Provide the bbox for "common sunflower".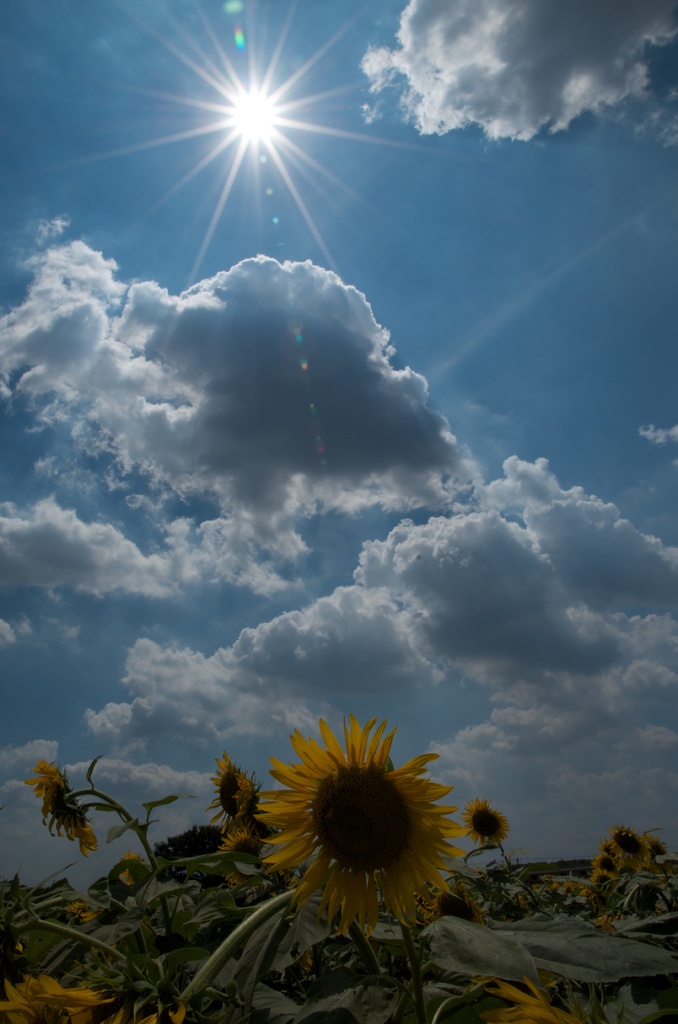
(255,708,467,943).
